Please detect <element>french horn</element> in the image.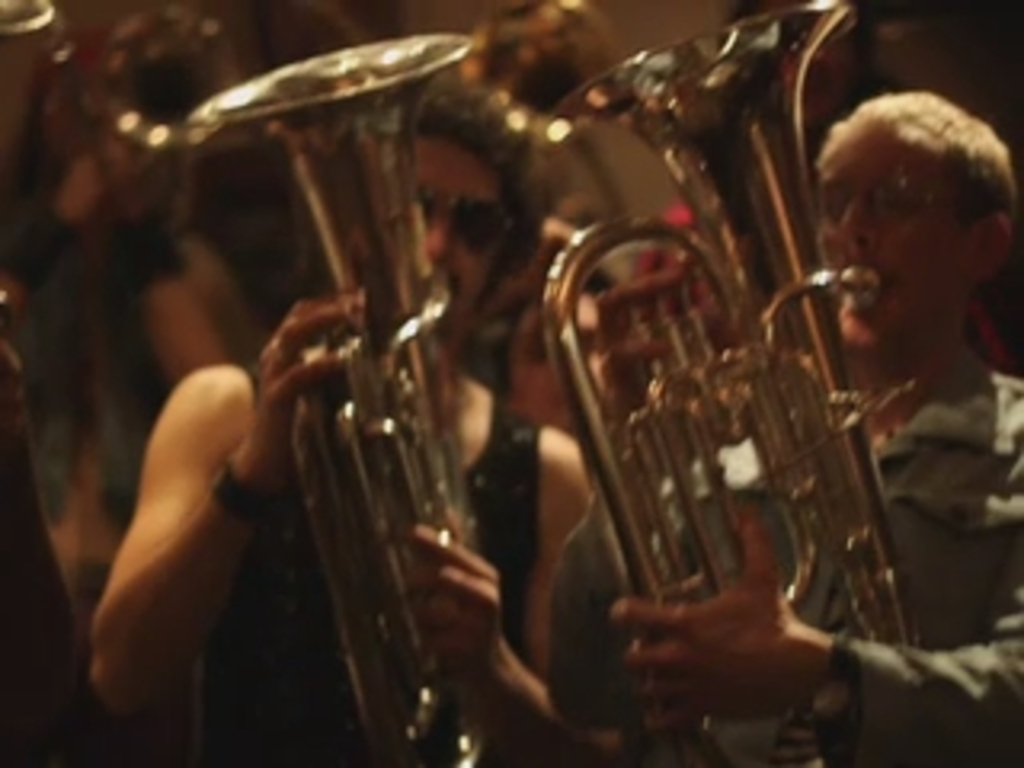
pyautogui.locateOnScreen(163, 26, 518, 765).
